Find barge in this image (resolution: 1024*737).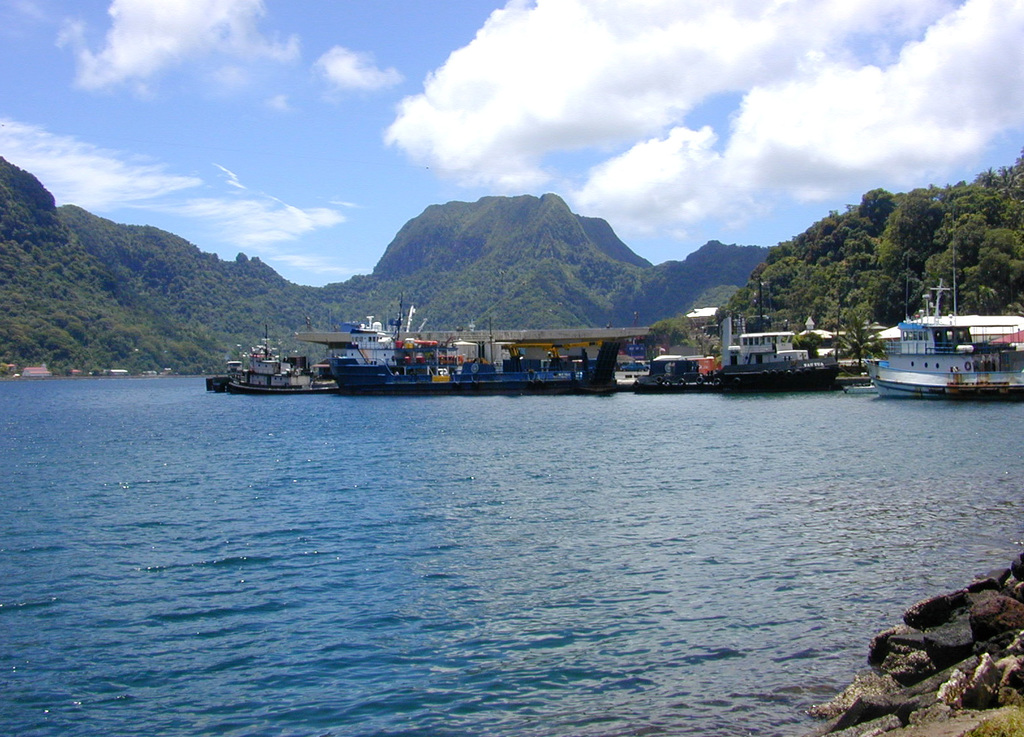
229, 326, 337, 395.
